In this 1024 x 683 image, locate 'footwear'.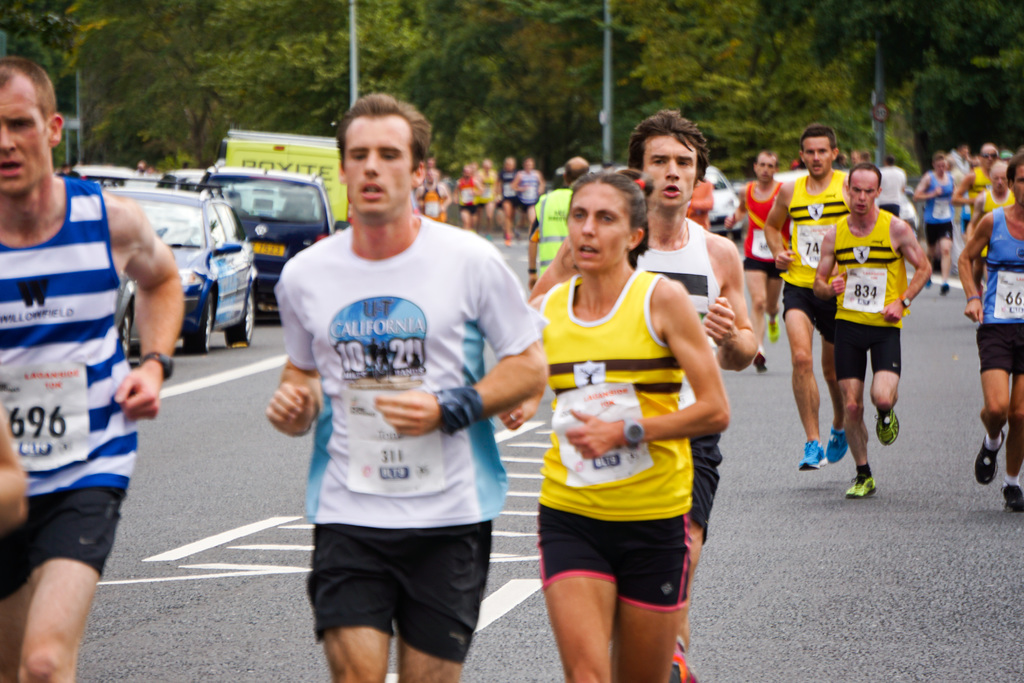
Bounding box: 1002/481/1023/515.
